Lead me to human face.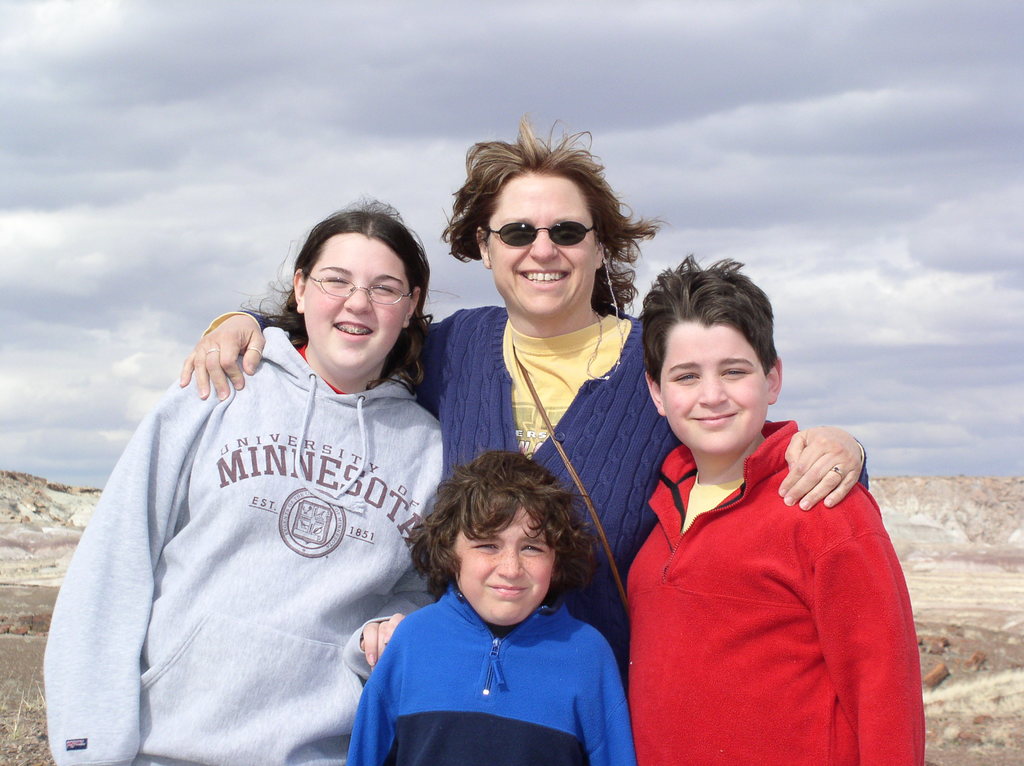
Lead to locate(301, 231, 406, 375).
